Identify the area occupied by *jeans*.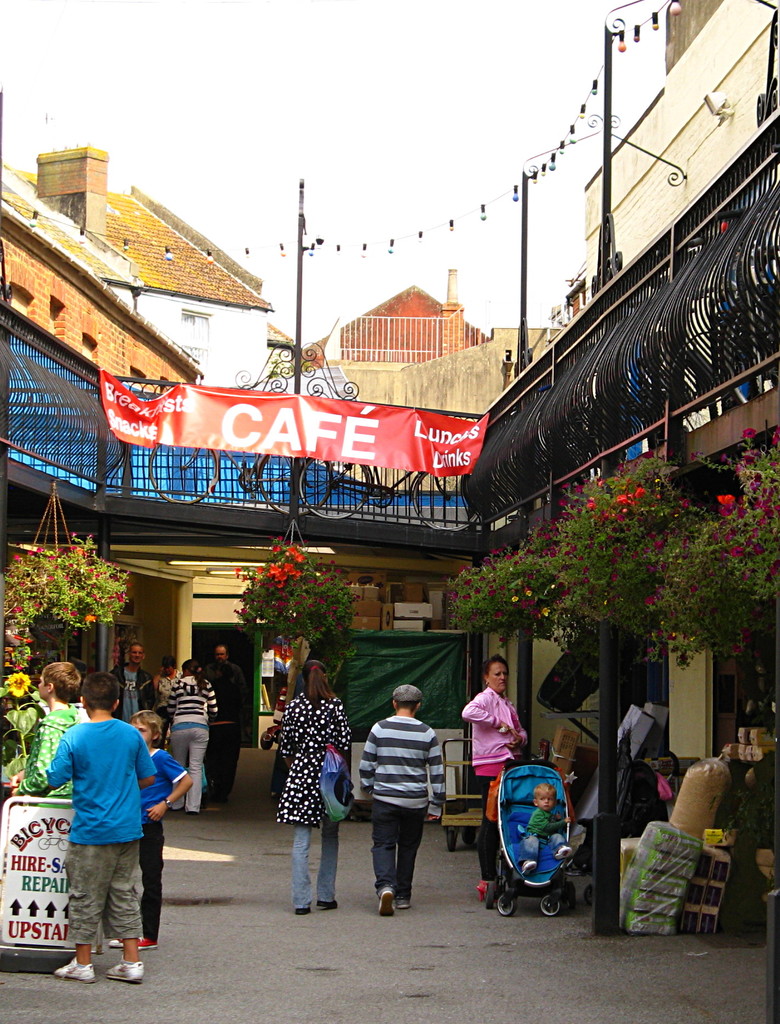
Area: 369/821/428/911.
